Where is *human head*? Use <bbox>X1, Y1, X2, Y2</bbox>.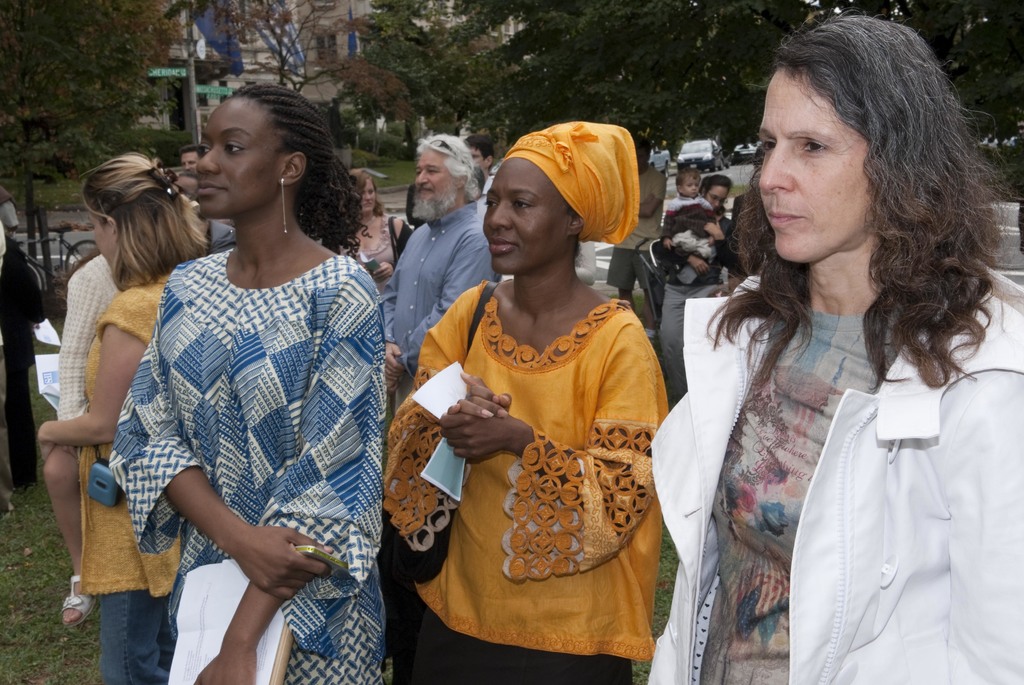
<bbox>637, 138, 652, 169</bbox>.
